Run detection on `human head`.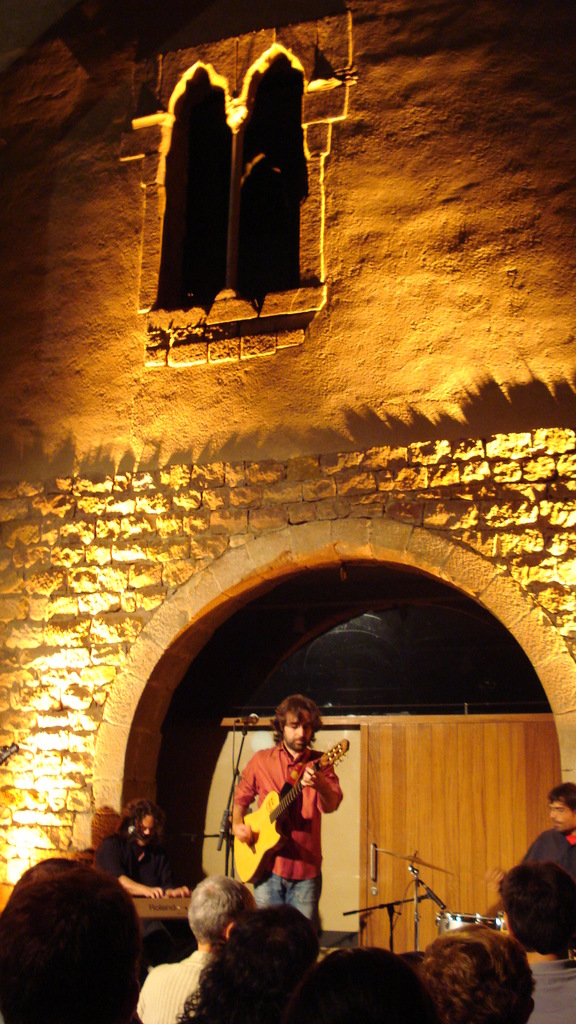
Result: pyautogui.locateOnScreen(498, 863, 575, 955).
